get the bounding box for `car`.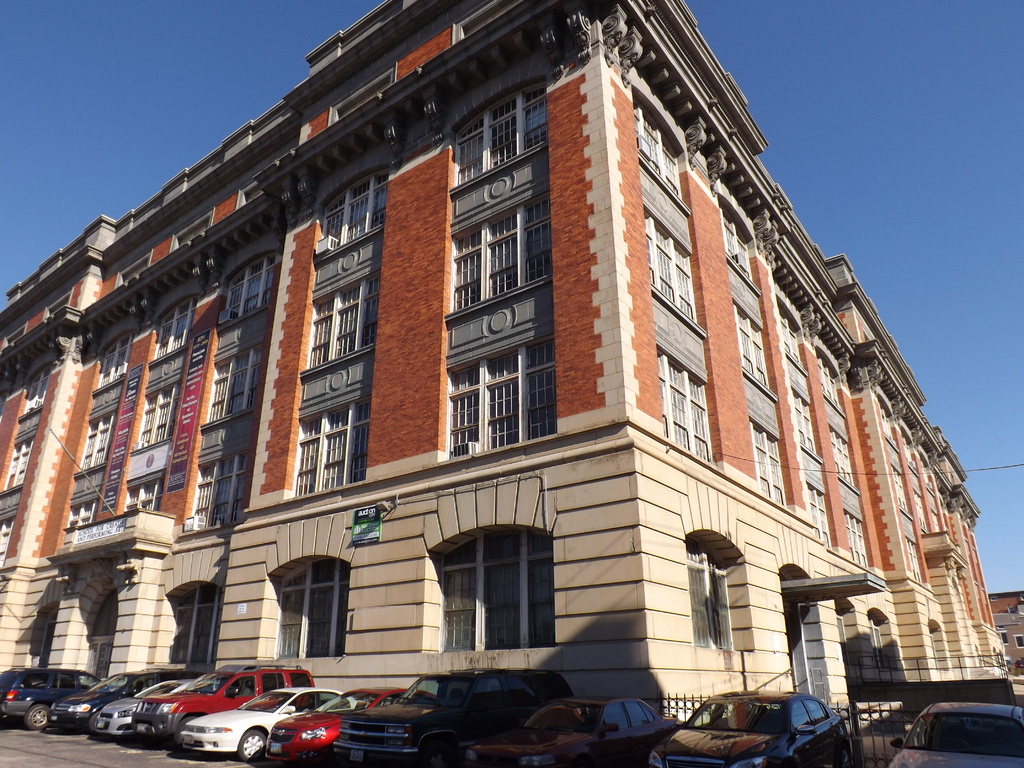
left=340, top=664, right=576, bottom=765.
